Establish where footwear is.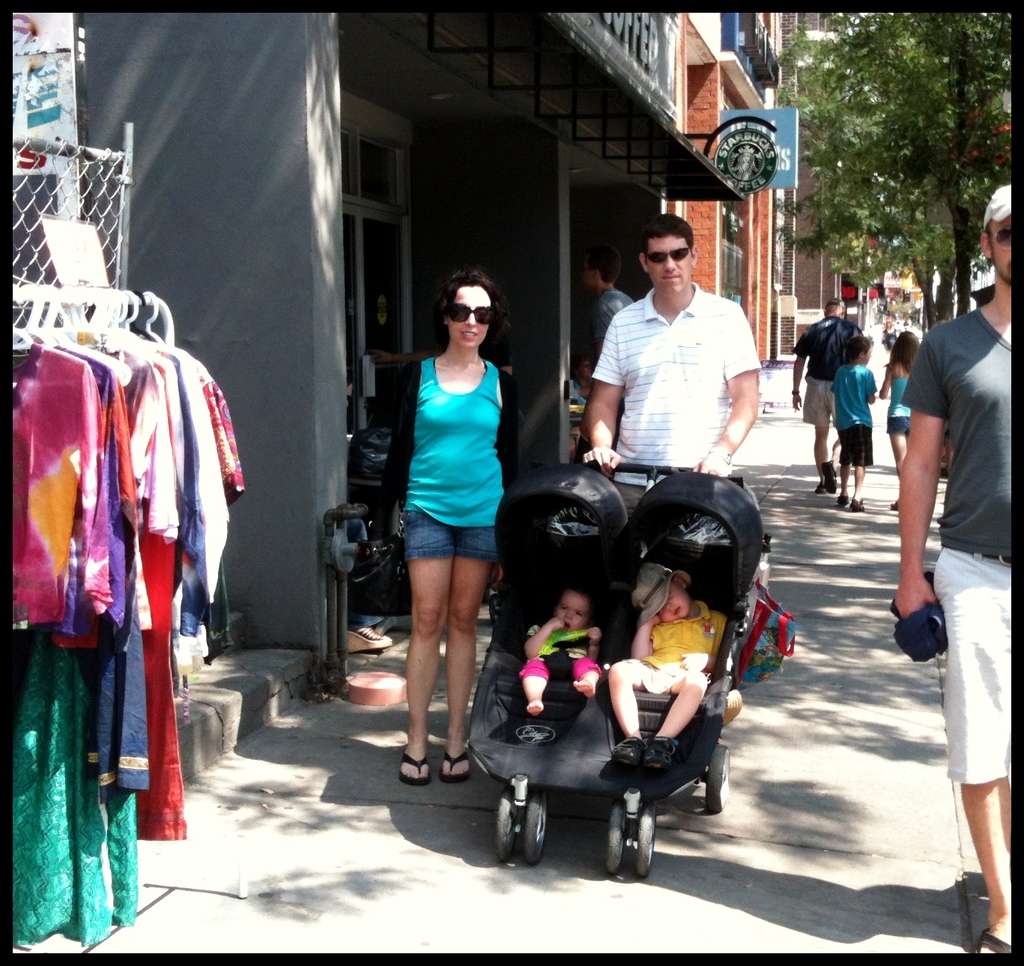
Established at <bbox>615, 737, 645, 767</bbox>.
